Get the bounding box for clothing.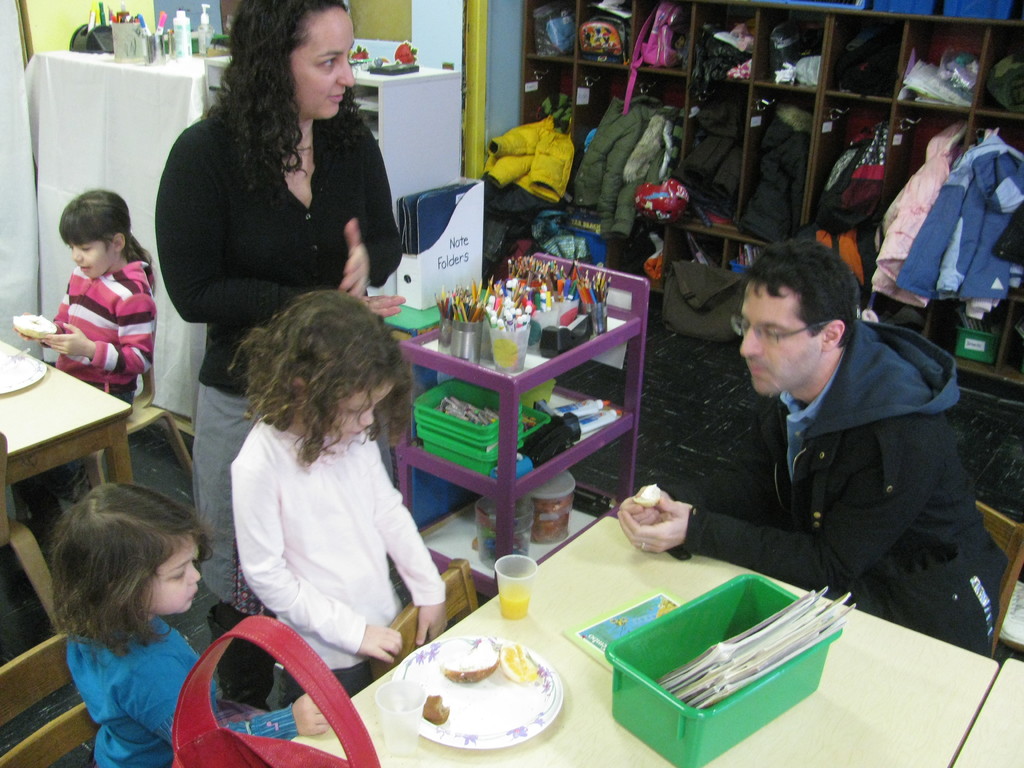
pyautogui.locateOnScreen(52, 243, 146, 440).
